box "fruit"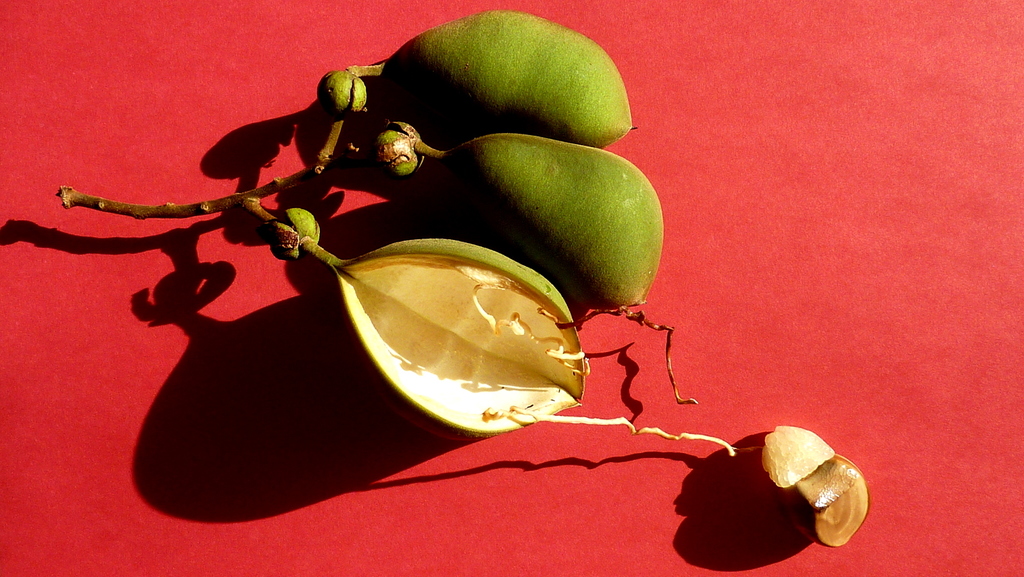
(441,134,667,306)
